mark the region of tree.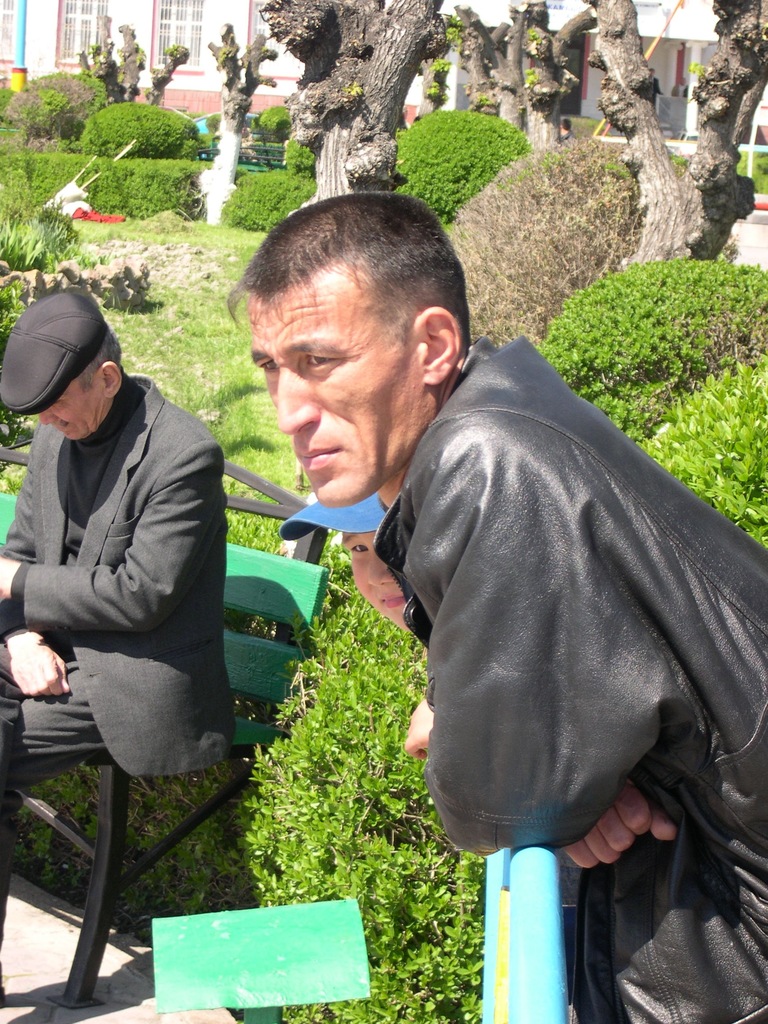
Region: 253:0:450:207.
